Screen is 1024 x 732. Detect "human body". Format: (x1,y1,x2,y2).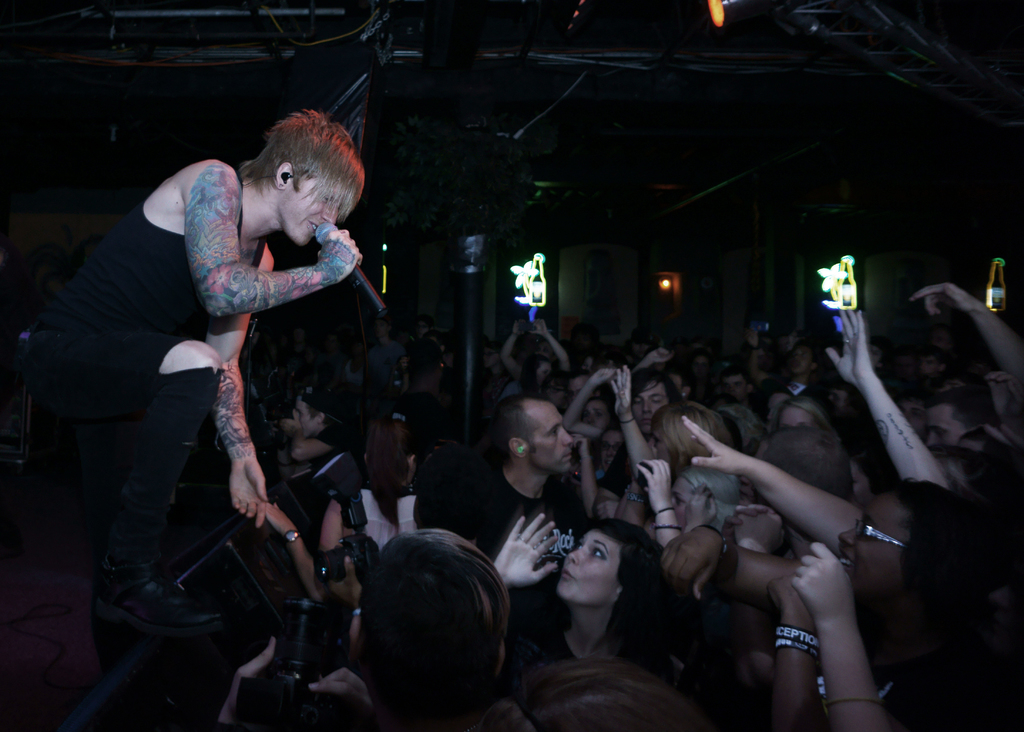
(675,407,1023,731).
